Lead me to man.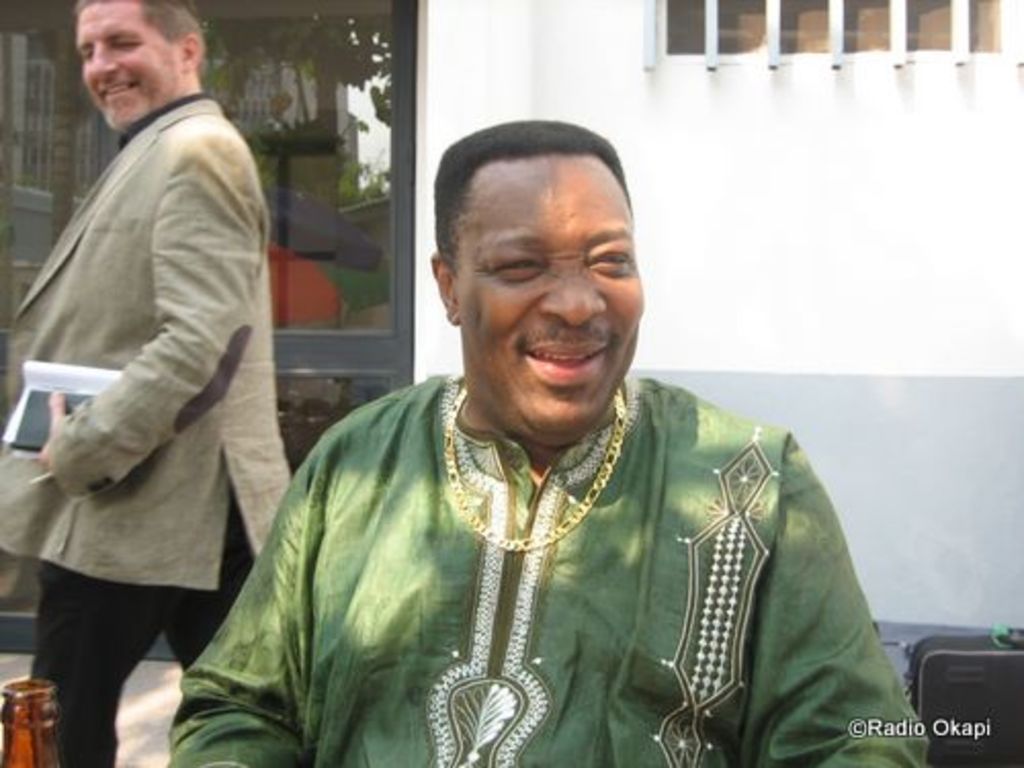
Lead to select_region(0, 0, 293, 766).
